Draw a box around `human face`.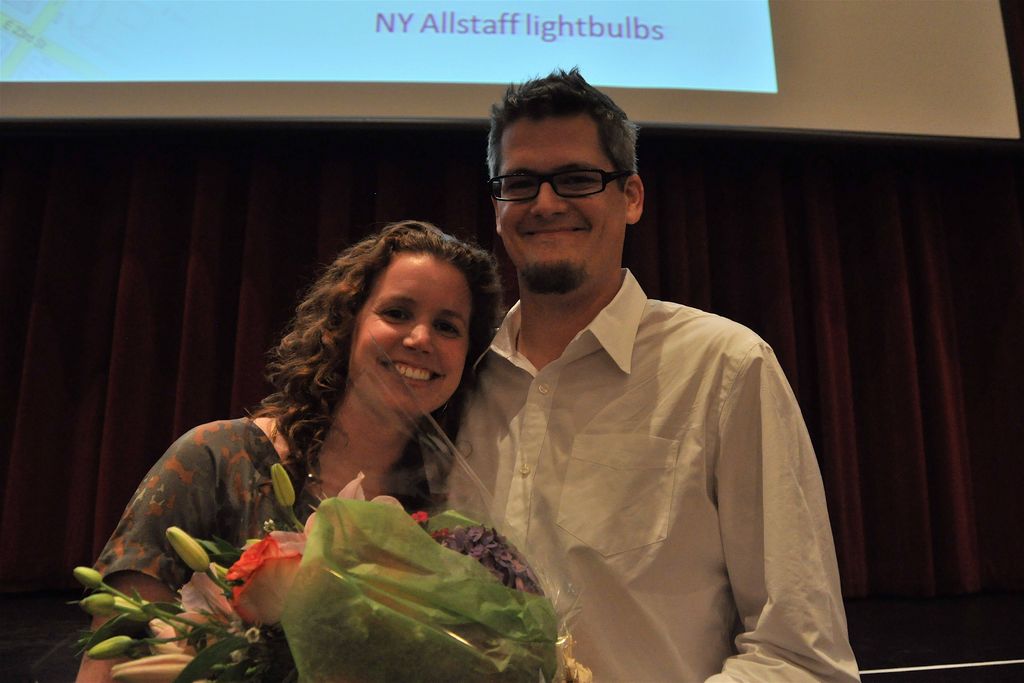
Rect(352, 257, 462, 415).
